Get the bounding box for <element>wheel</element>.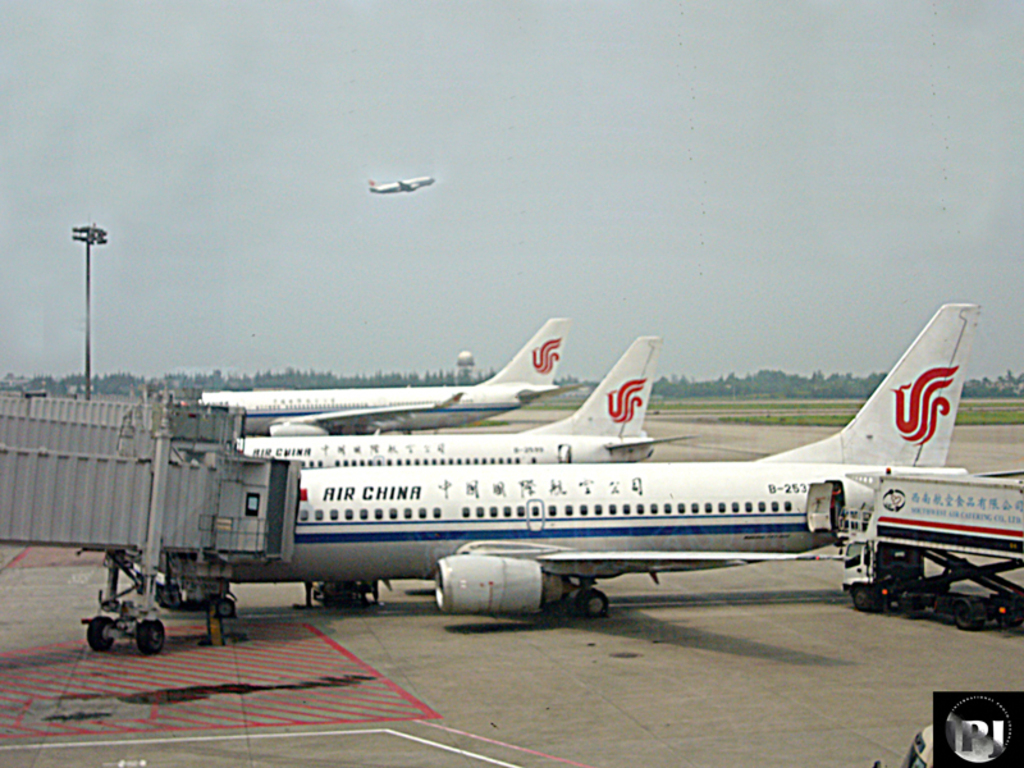
bbox=[140, 618, 166, 649].
